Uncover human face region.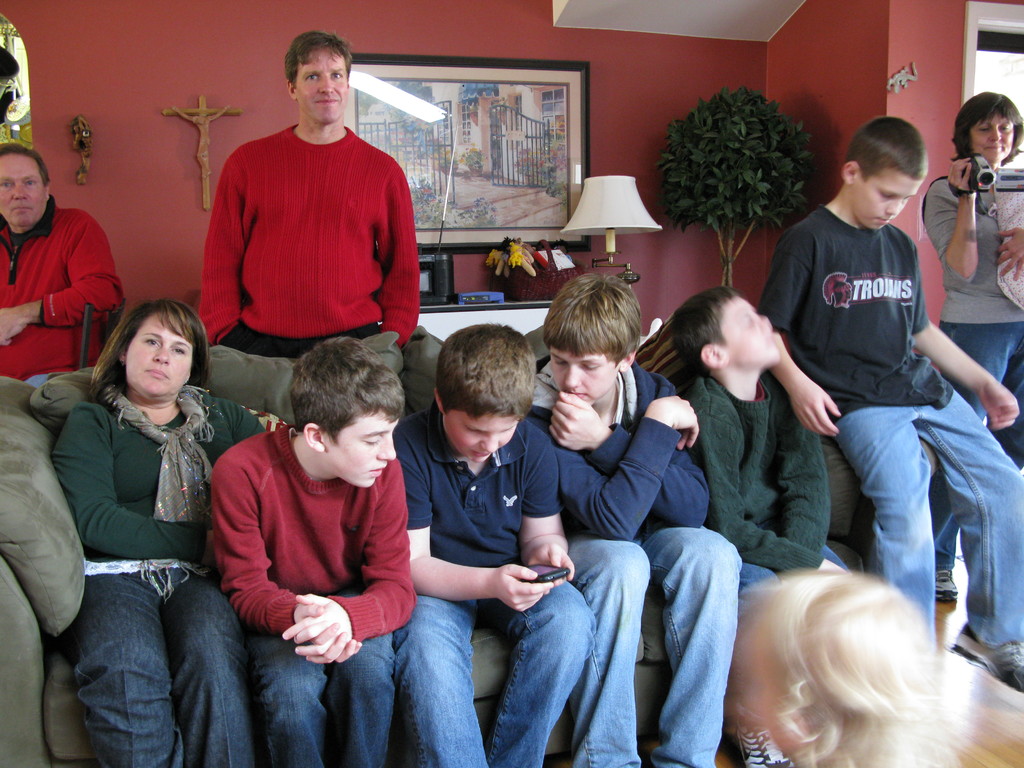
Uncovered: Rect(554, 347, 617, 403).
